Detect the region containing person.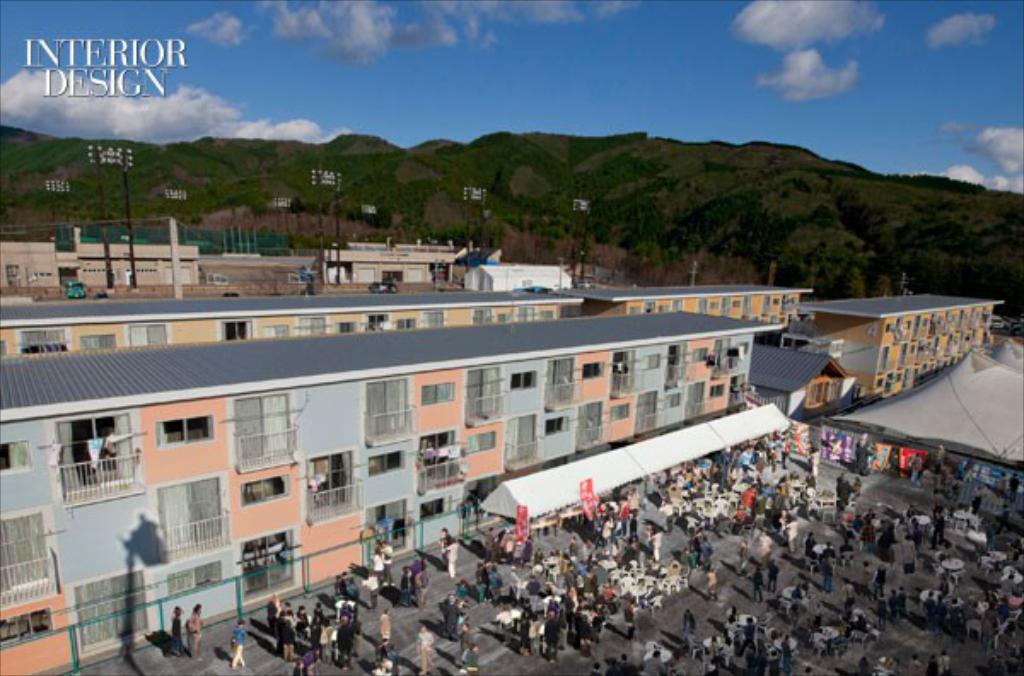
415 625 433 674.
